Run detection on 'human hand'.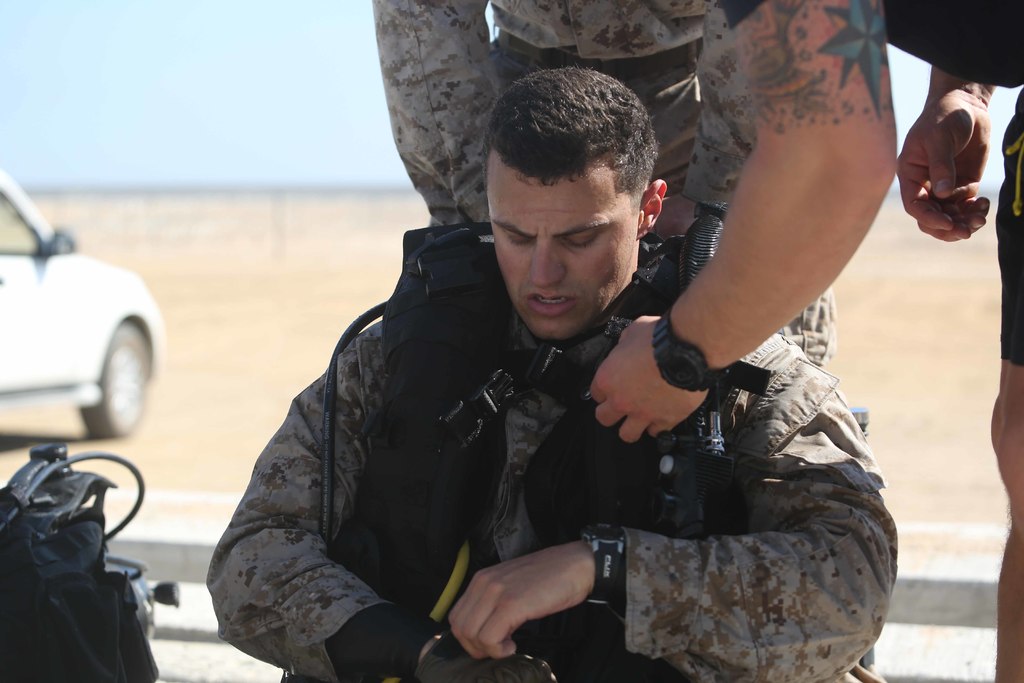
Result: [left=897, top=88, right=989, bottom=242].
